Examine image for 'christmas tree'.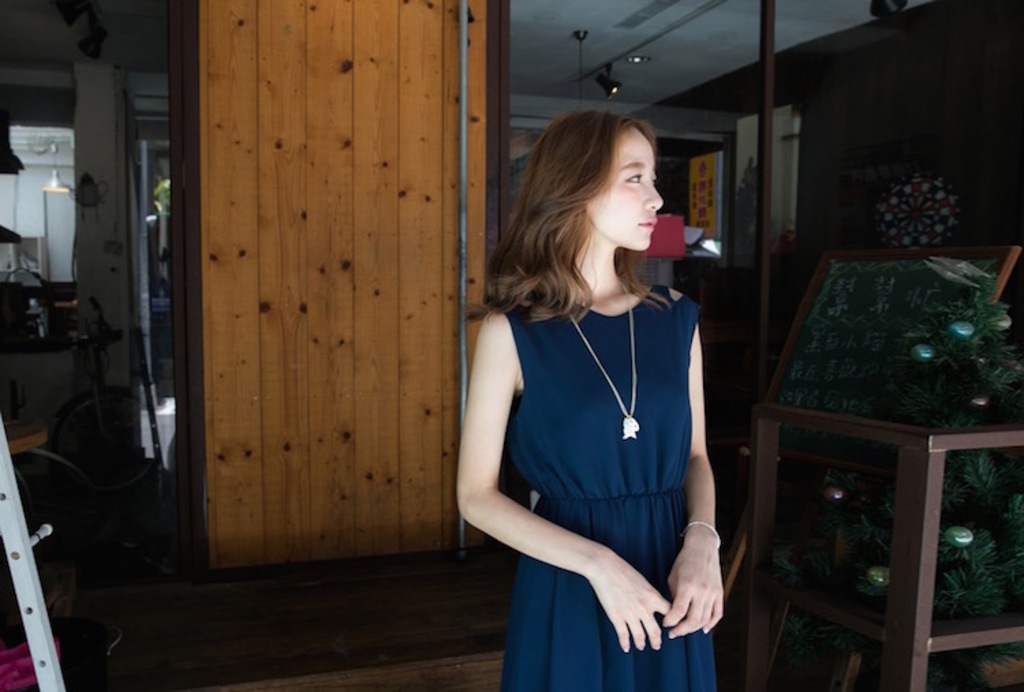
Examination result: bbox=(744, 269, 1023, 685).
